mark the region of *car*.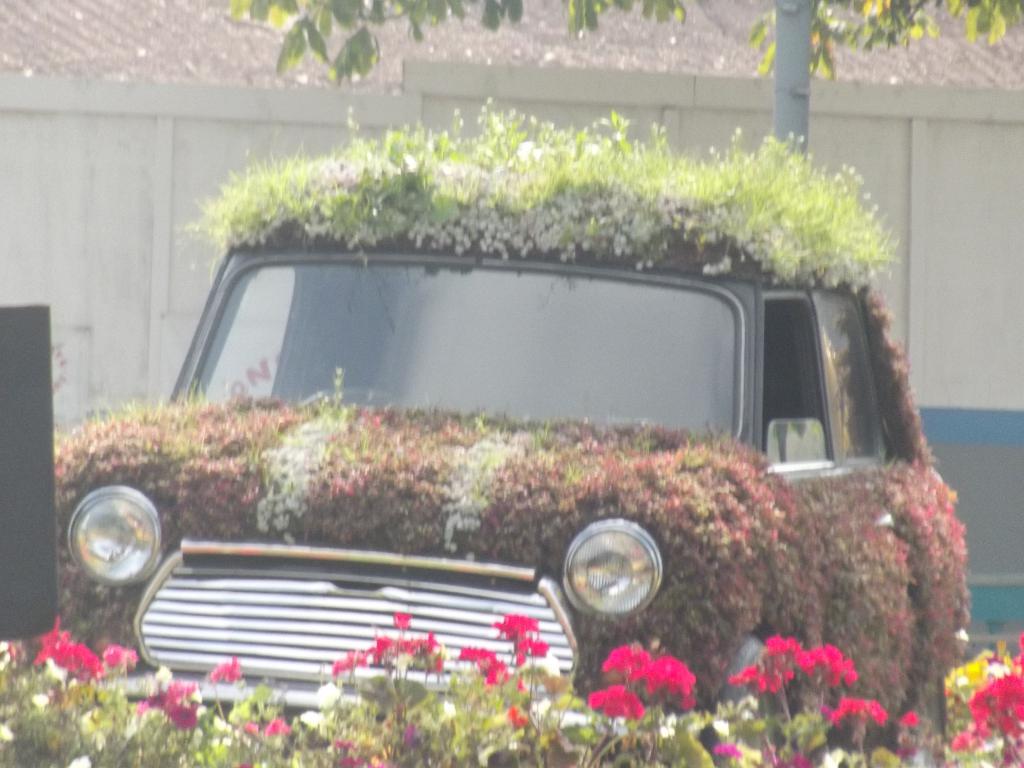
Region: <region>97, 174, 899, 721</region>.
